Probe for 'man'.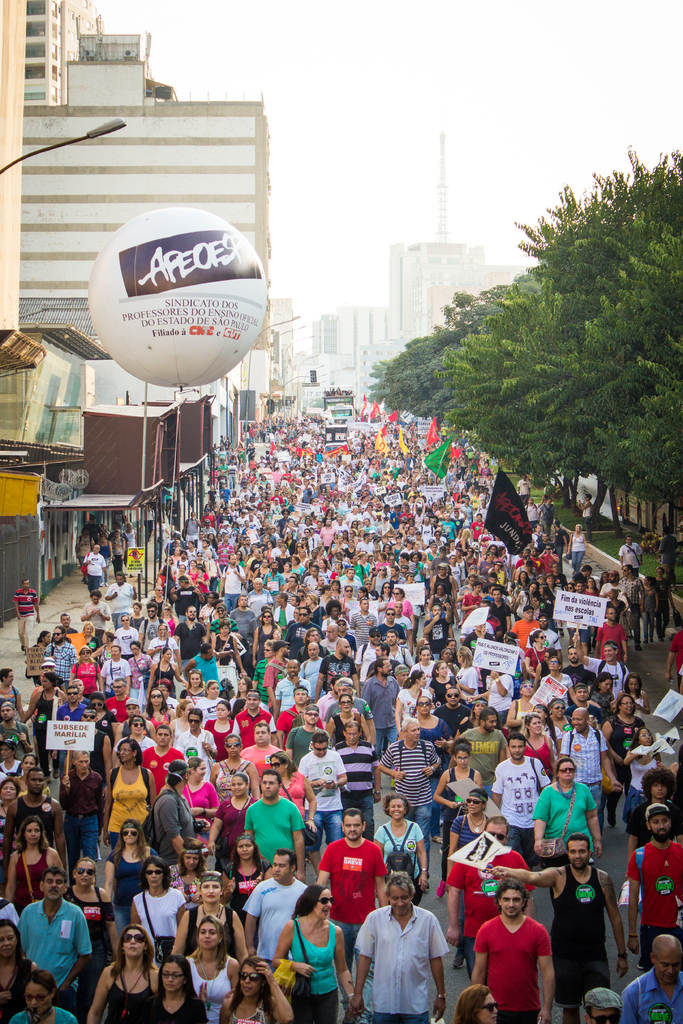
Probe result: (x1=256, y1=641, x2=281, y2=701).
